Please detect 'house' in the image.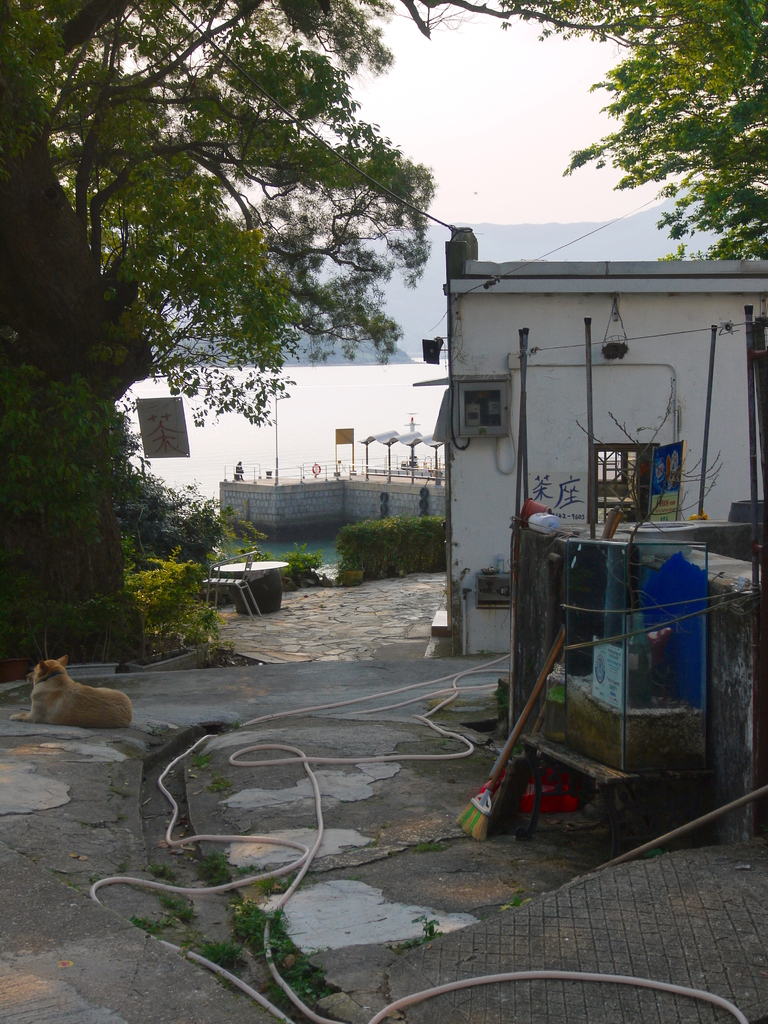
409/236/767/661.
